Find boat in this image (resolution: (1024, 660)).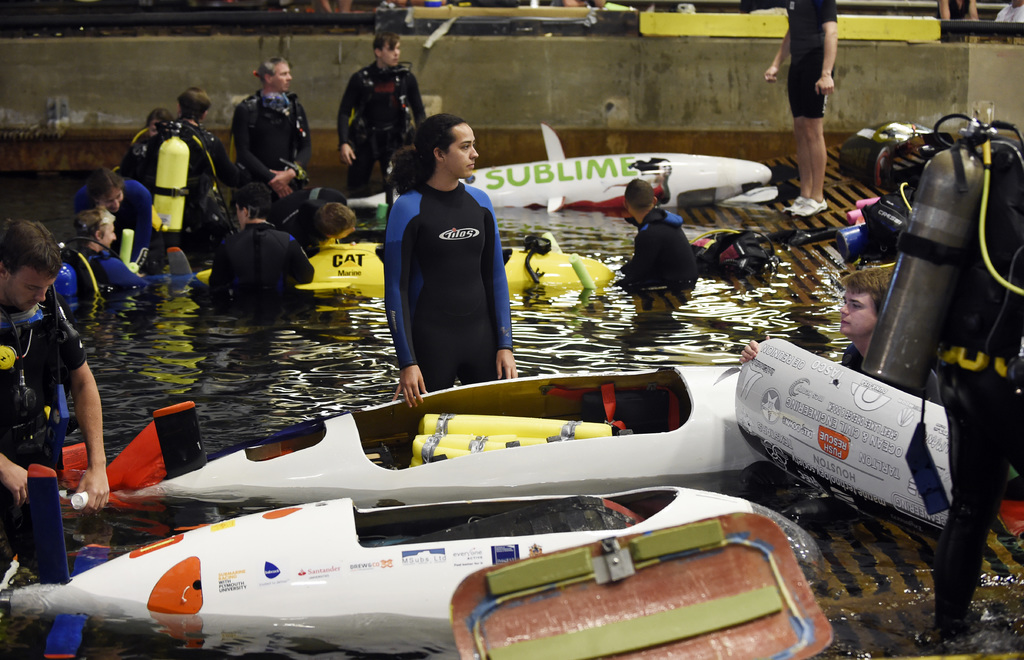
locate(305, 120, 775, 220).
